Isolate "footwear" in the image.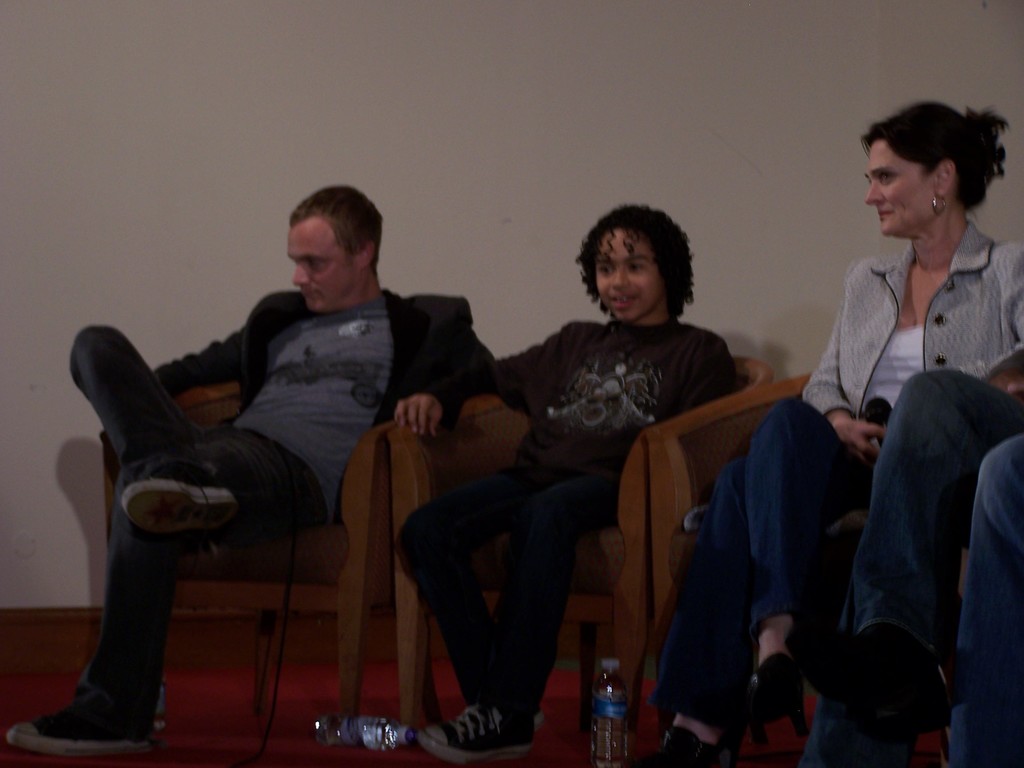
Isolated region: (left=39, top=618, right=150, bottom=764).
